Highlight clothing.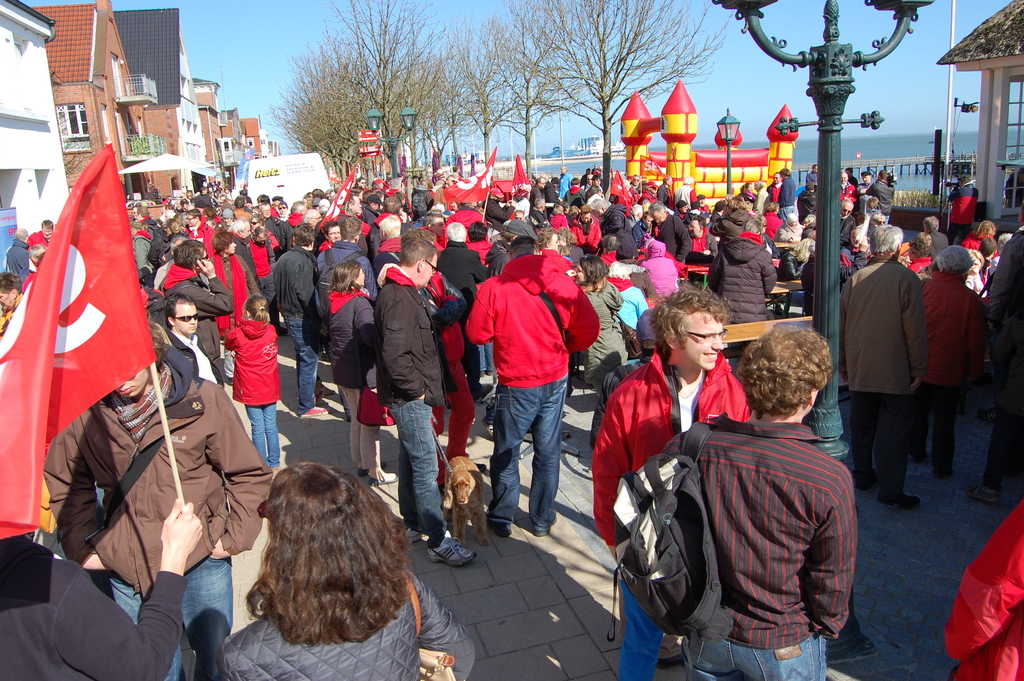
Highlighted region: 858,173,869,198.
